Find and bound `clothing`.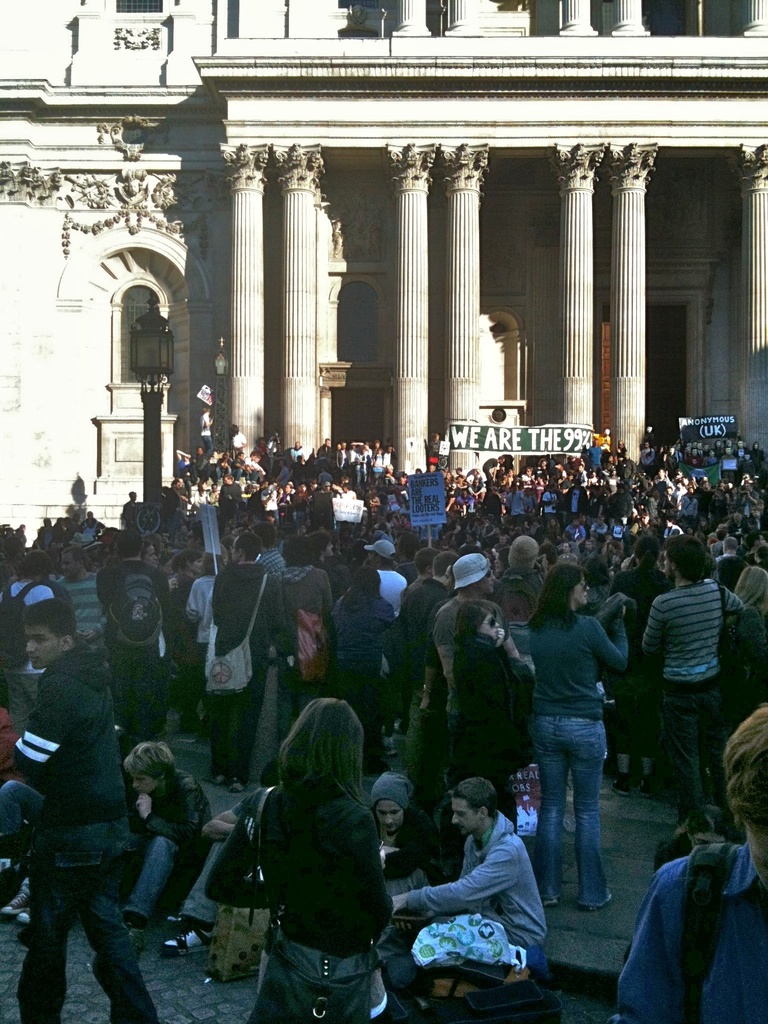
Bound: (399, 794, 559, 989).
